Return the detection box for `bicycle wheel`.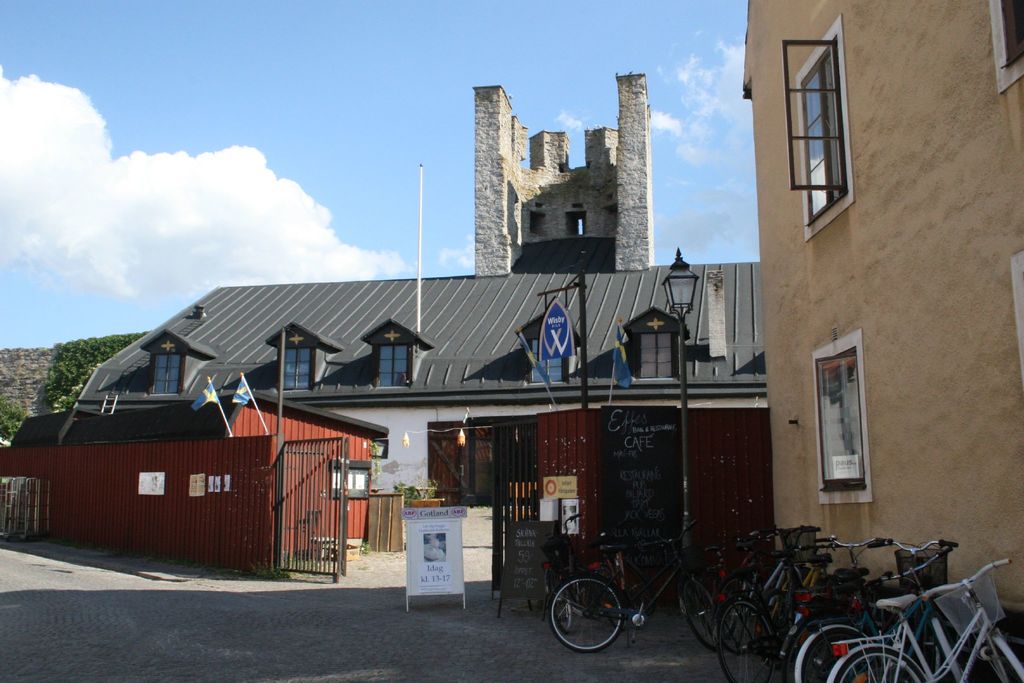
detection(682, 575, 721, 654).
